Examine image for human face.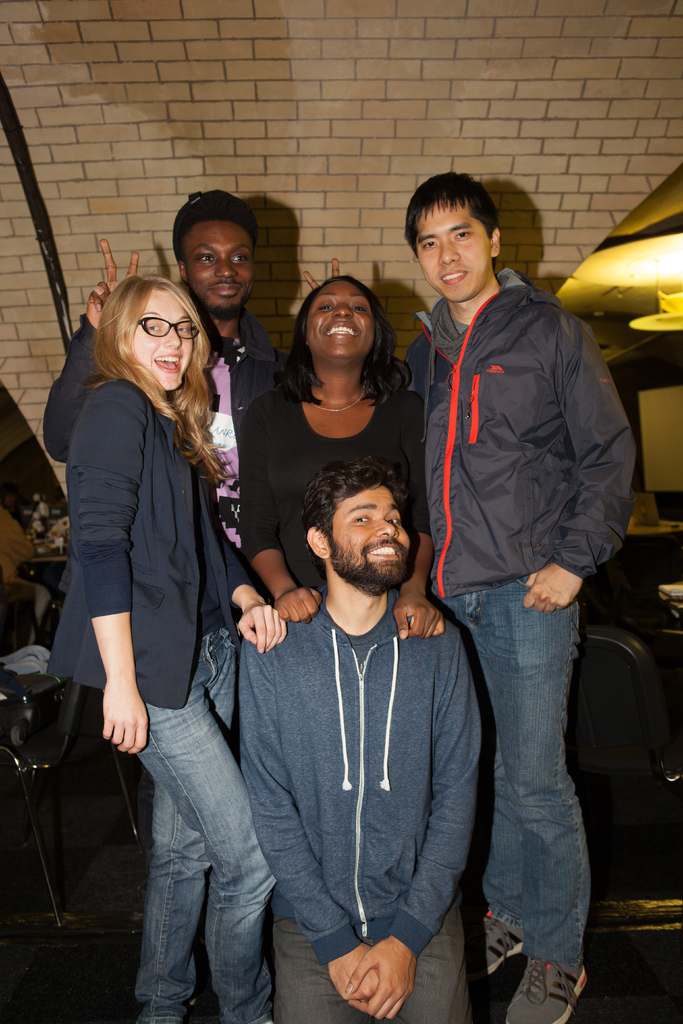
Examination result: {"left": 417, "top": 196, "right": 490, "bottom": 303}.
